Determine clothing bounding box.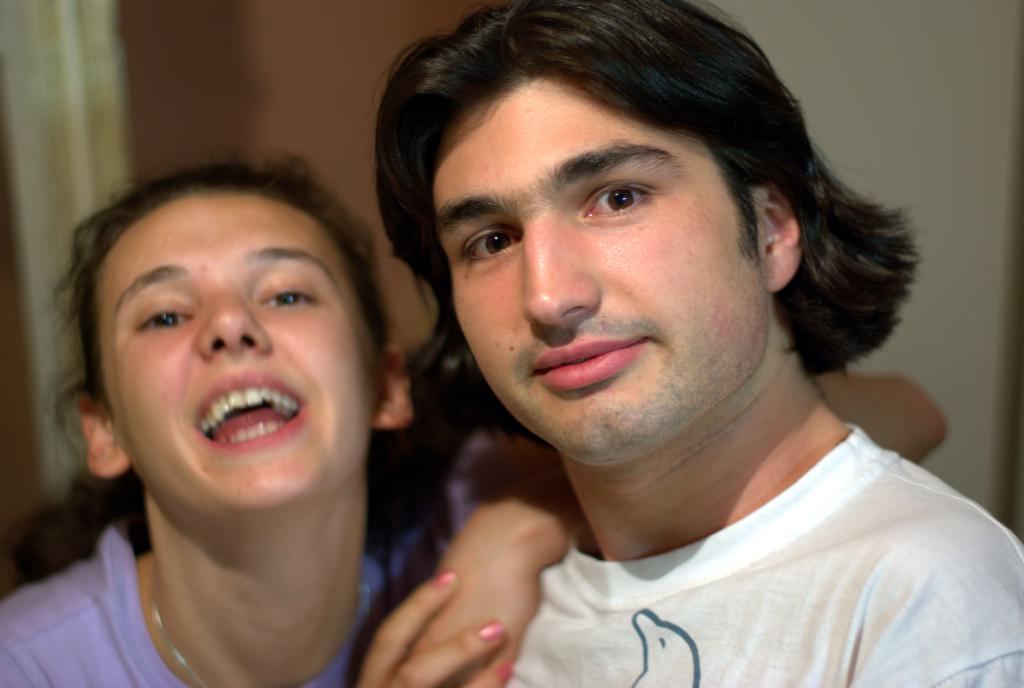
Determined: box(359, 397, 1023, 674).
